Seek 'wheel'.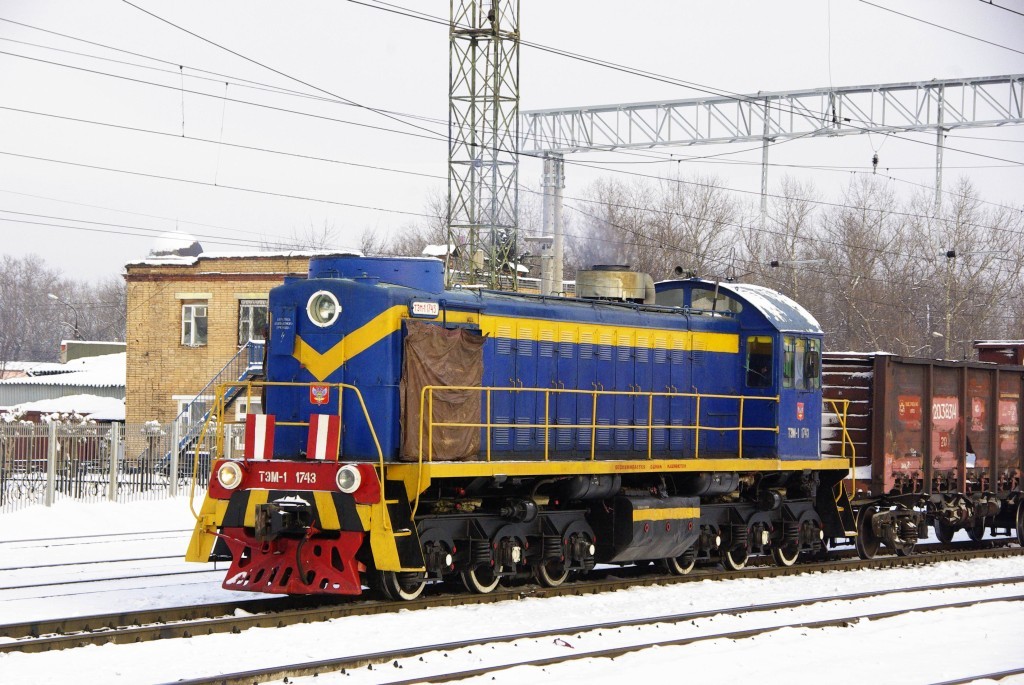
pyautogui.locateOnScreen(895, 540, 915, 556).
